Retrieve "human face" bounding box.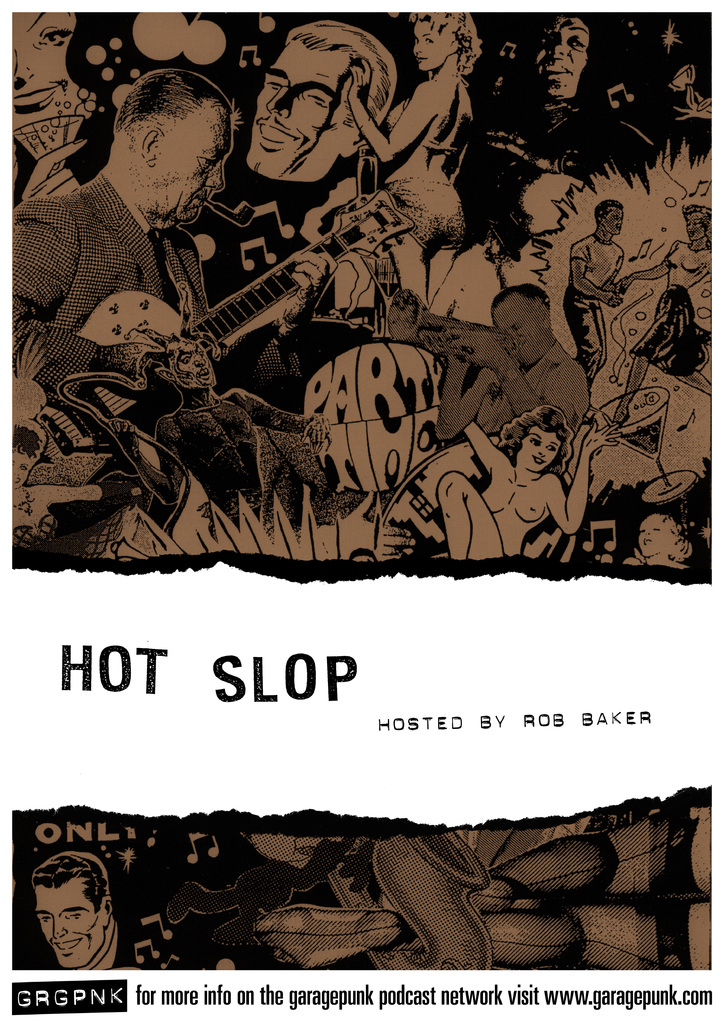
Bounding box: x1=160 y1=102 x2=234 y2=227.
